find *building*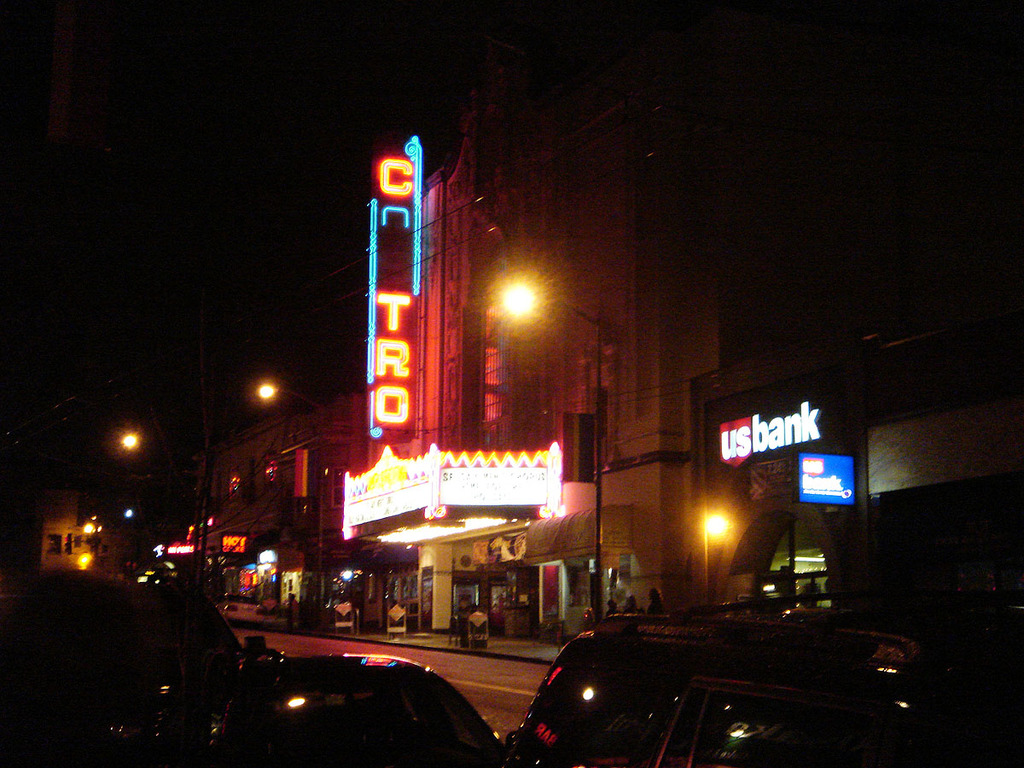
(left=697, top=262, right=1018, bottom=634)
